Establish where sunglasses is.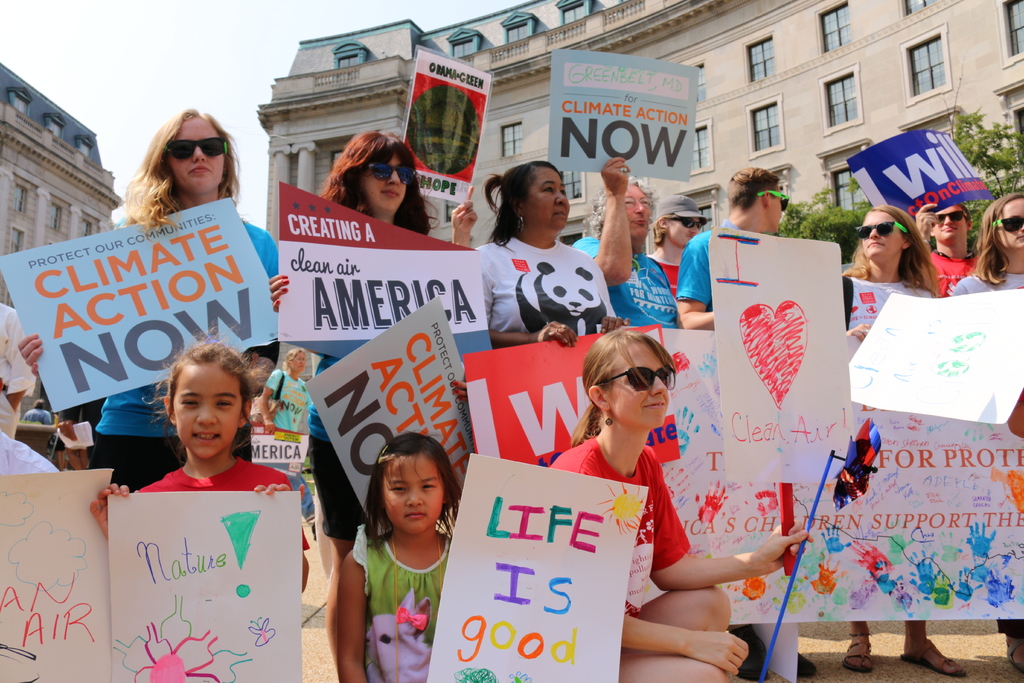
Established at Rect(590, 367, 673, 388).
